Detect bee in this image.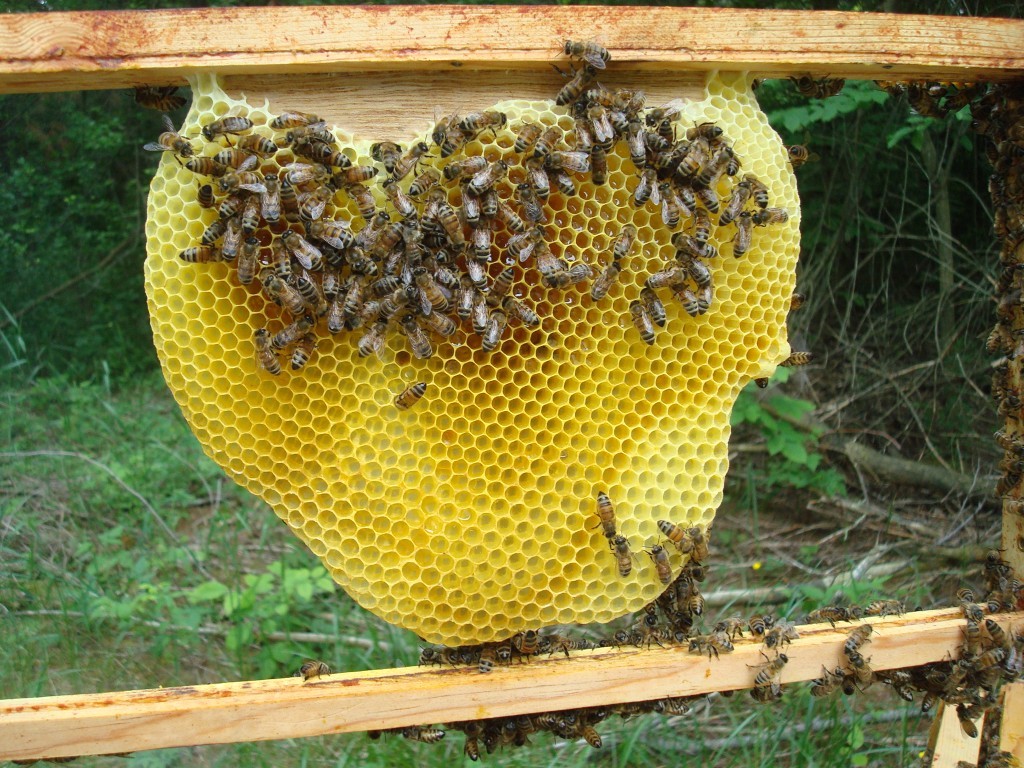
Detection: <box>368,219,411,265</box>.
